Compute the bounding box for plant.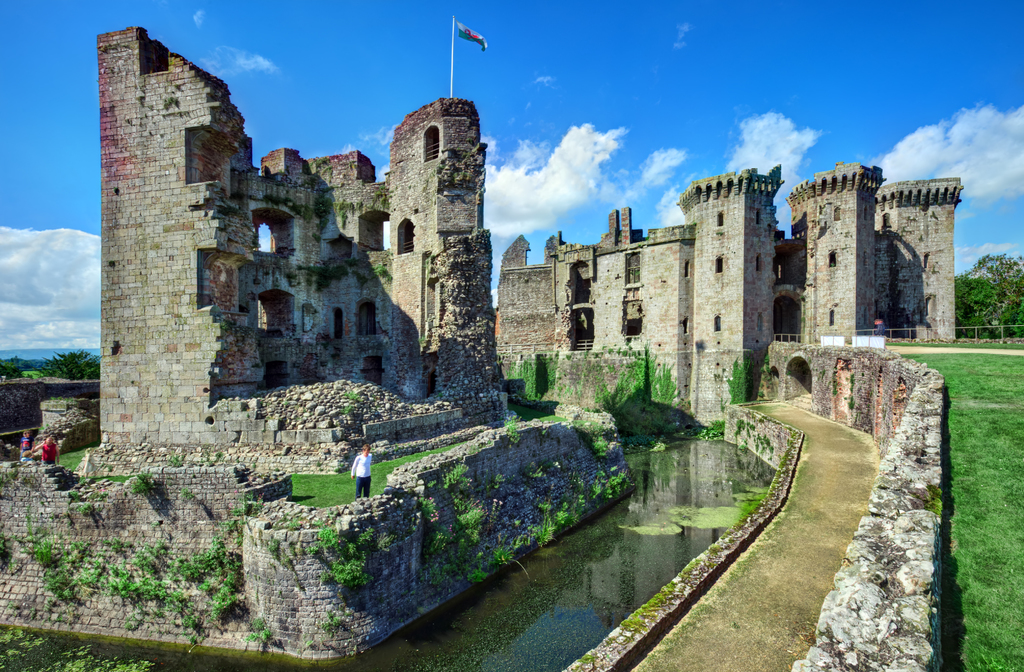
rect(440, 463, 479, 493).
